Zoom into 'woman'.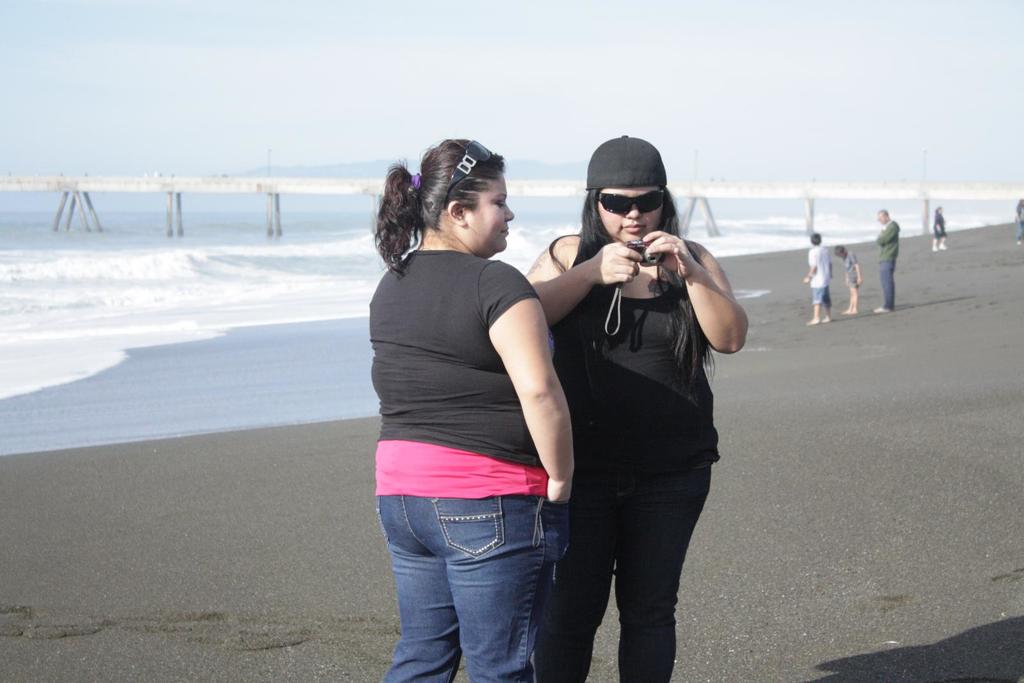
Zoom target: 362 126 588 670.
